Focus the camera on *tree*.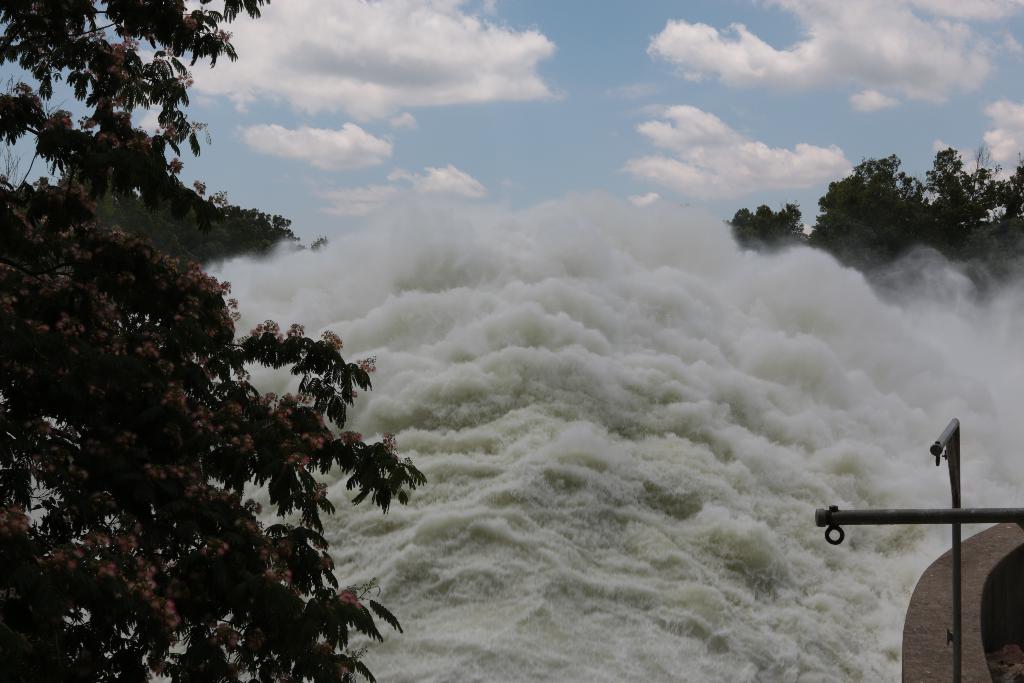
Focus region: 0,0,429,682.
